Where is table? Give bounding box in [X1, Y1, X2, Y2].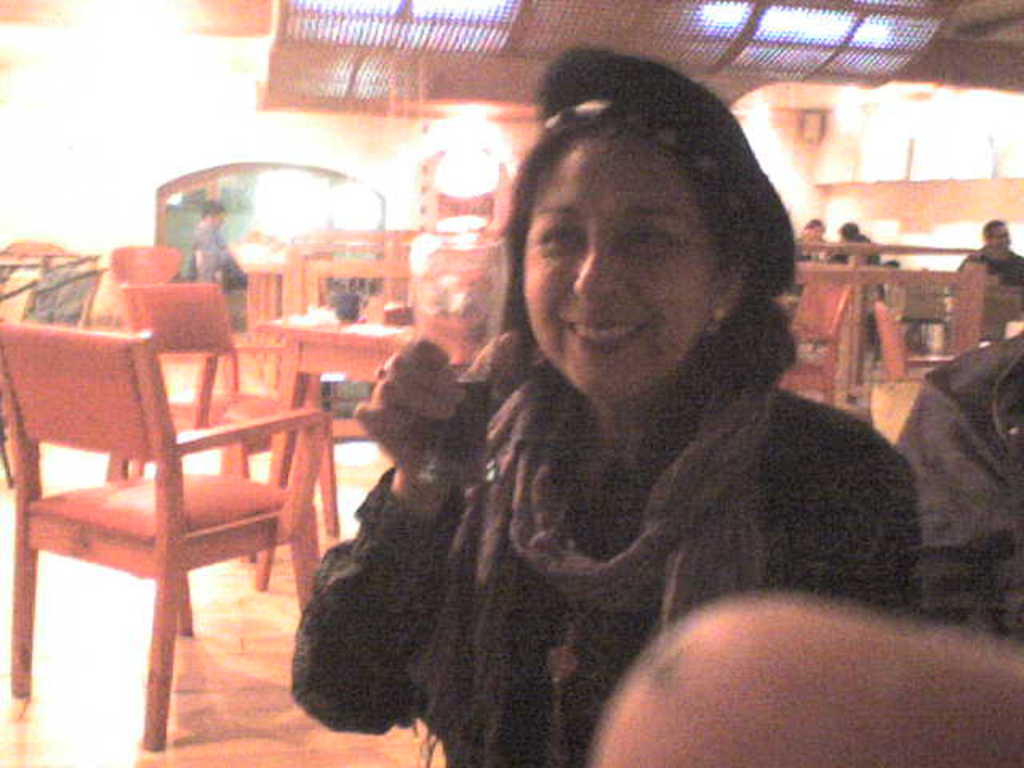
[253, 294, 490, 589].
